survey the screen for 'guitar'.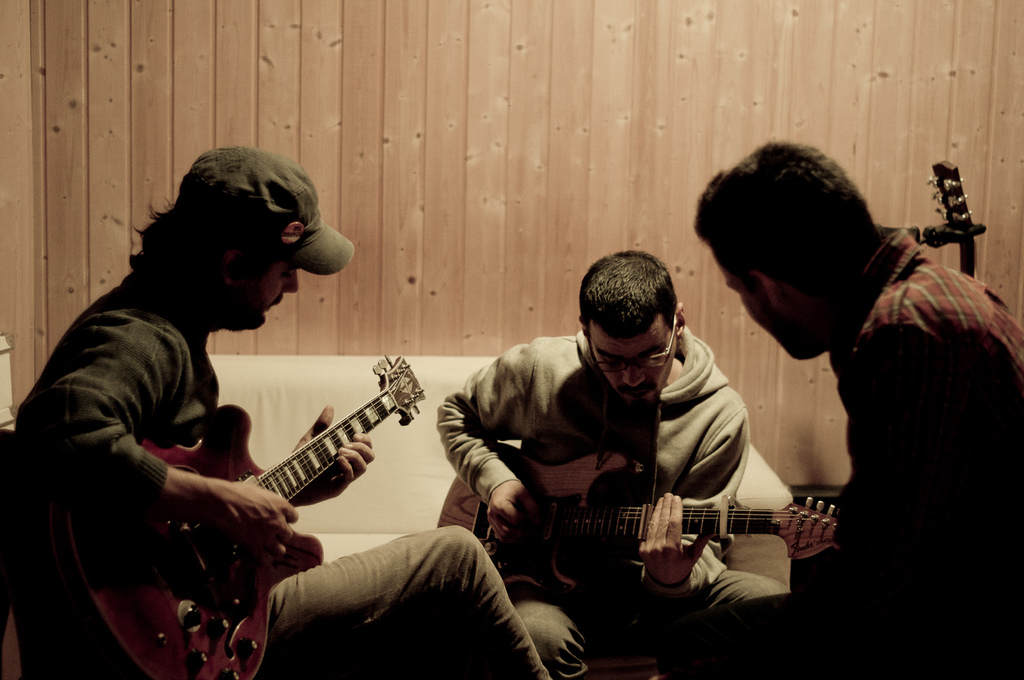
Survey found: [x1=928, y1=159, x2=993, y2=272].
